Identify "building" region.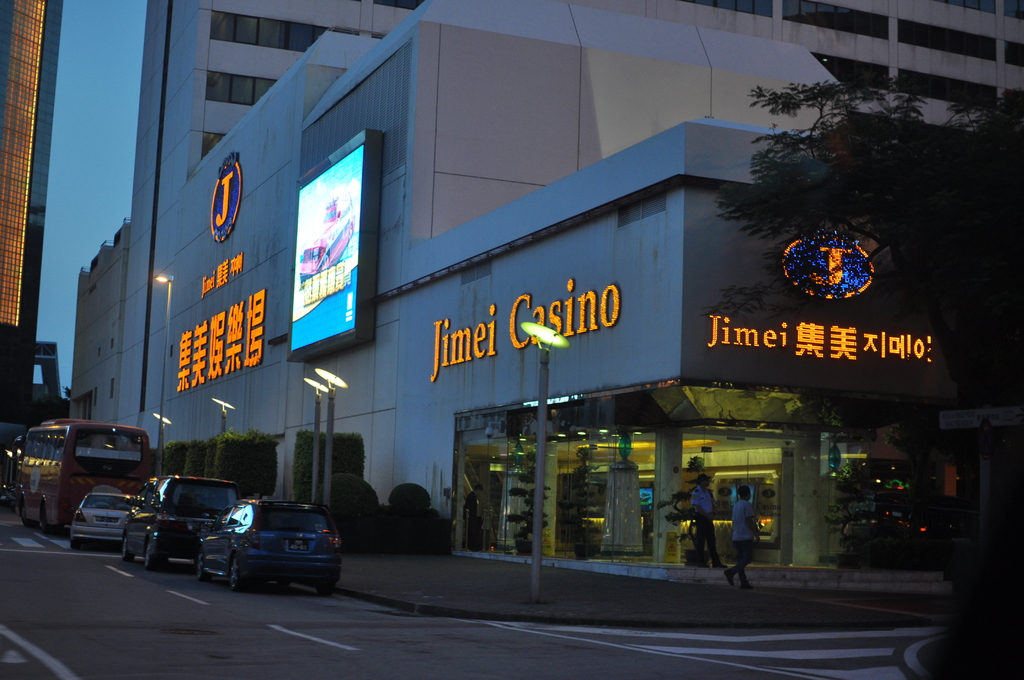
Region: detection(68, 0, 1023, 587).
